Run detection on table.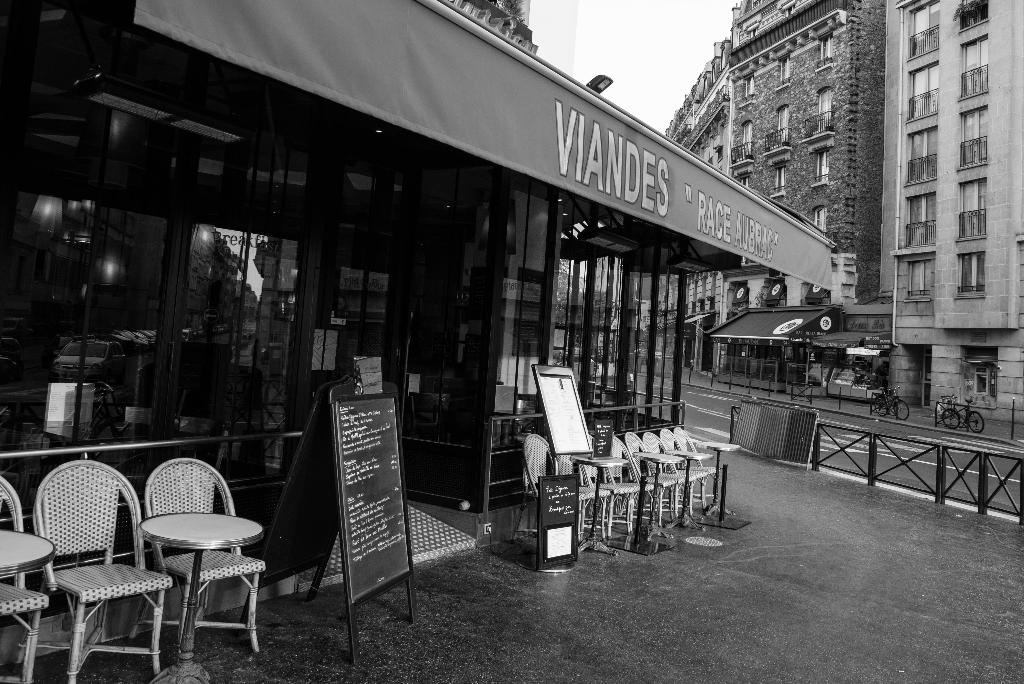
Result: region(635, 454, 681, 551).
